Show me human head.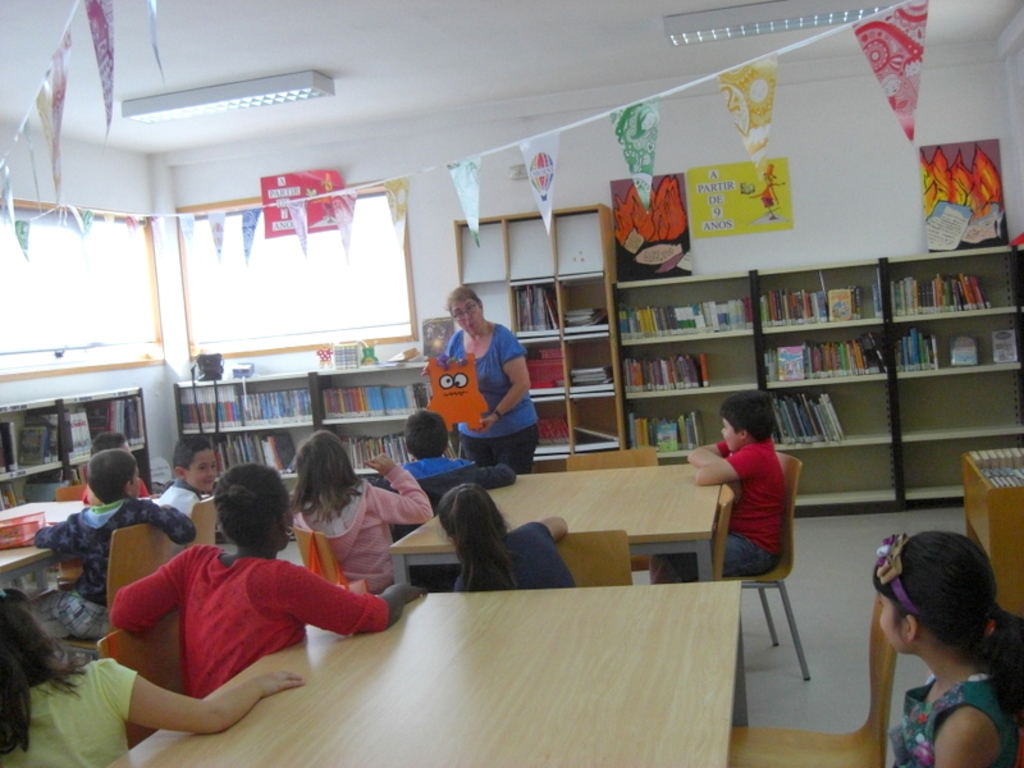
human head is here: crop(196, 468, 279, 561).
